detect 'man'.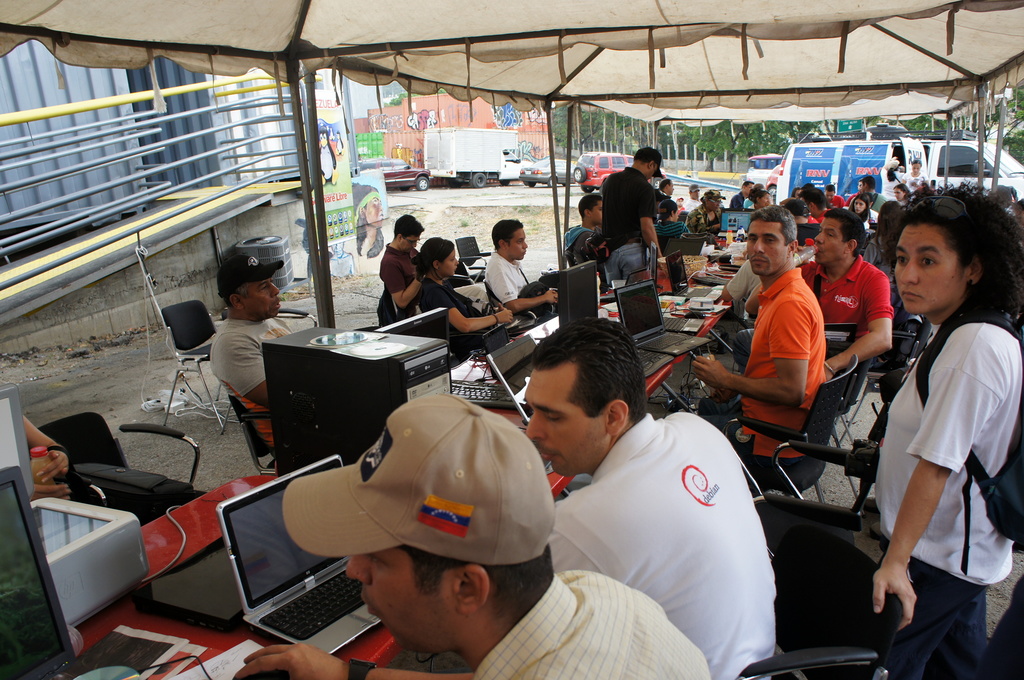
Detected at [left=598, top=143, right=664, bottom=280].
